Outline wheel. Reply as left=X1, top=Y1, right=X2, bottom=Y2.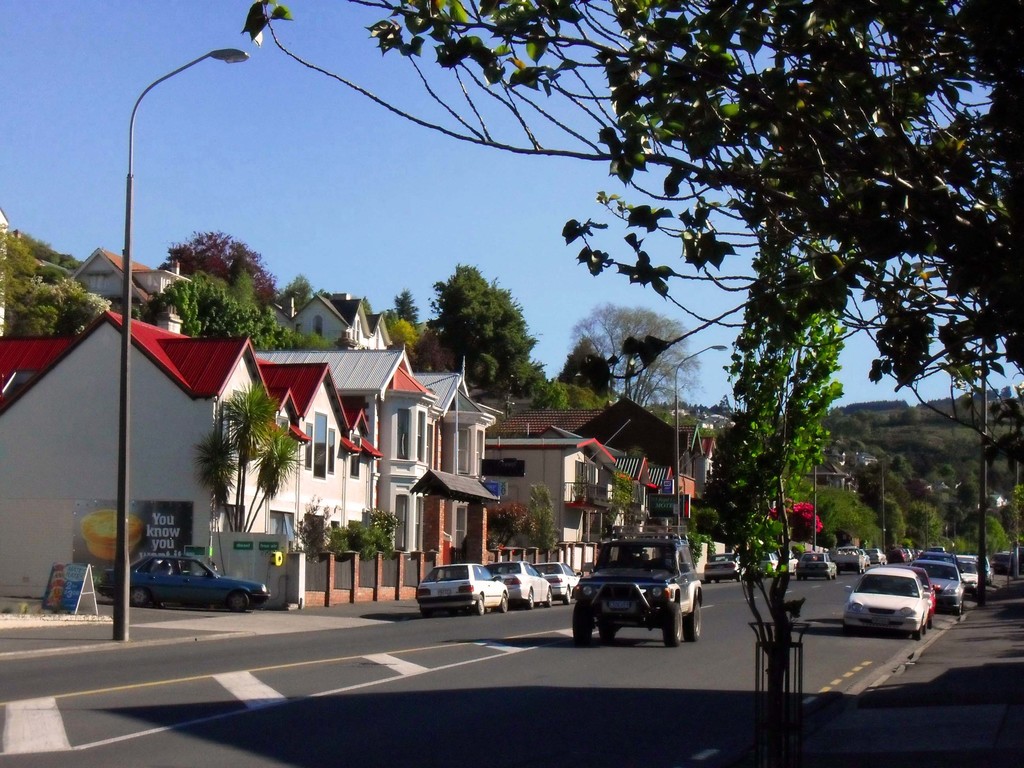
left=225, top=593, right=250, bottom=613.
